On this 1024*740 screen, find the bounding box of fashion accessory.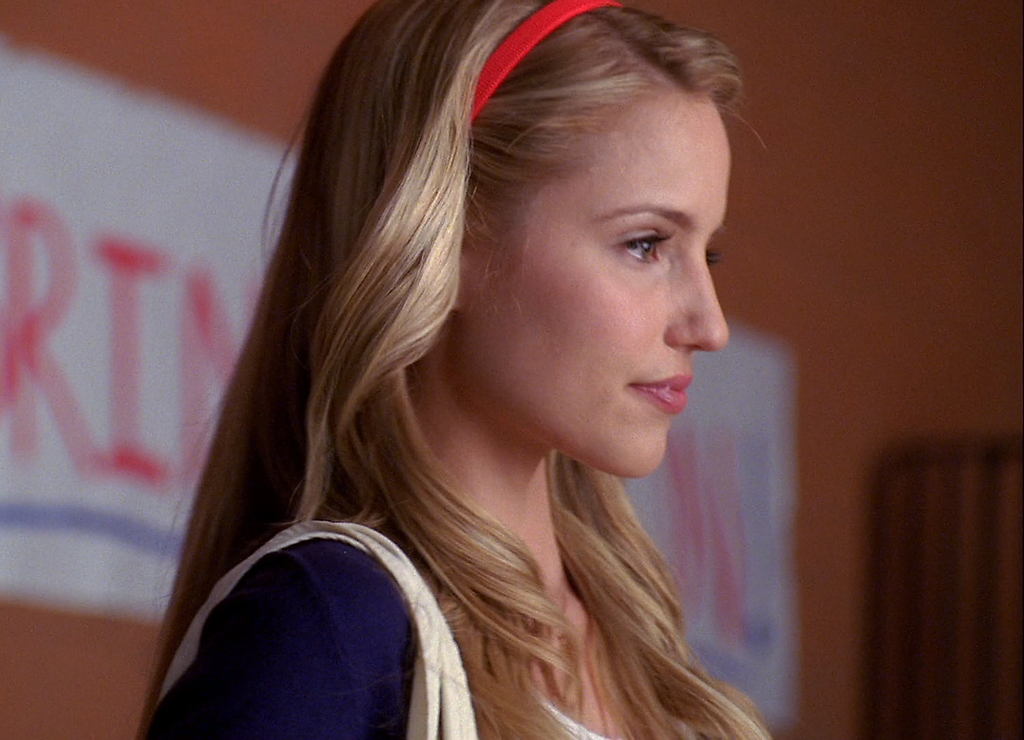
Bounding box: [156, 516, 481, 739].
